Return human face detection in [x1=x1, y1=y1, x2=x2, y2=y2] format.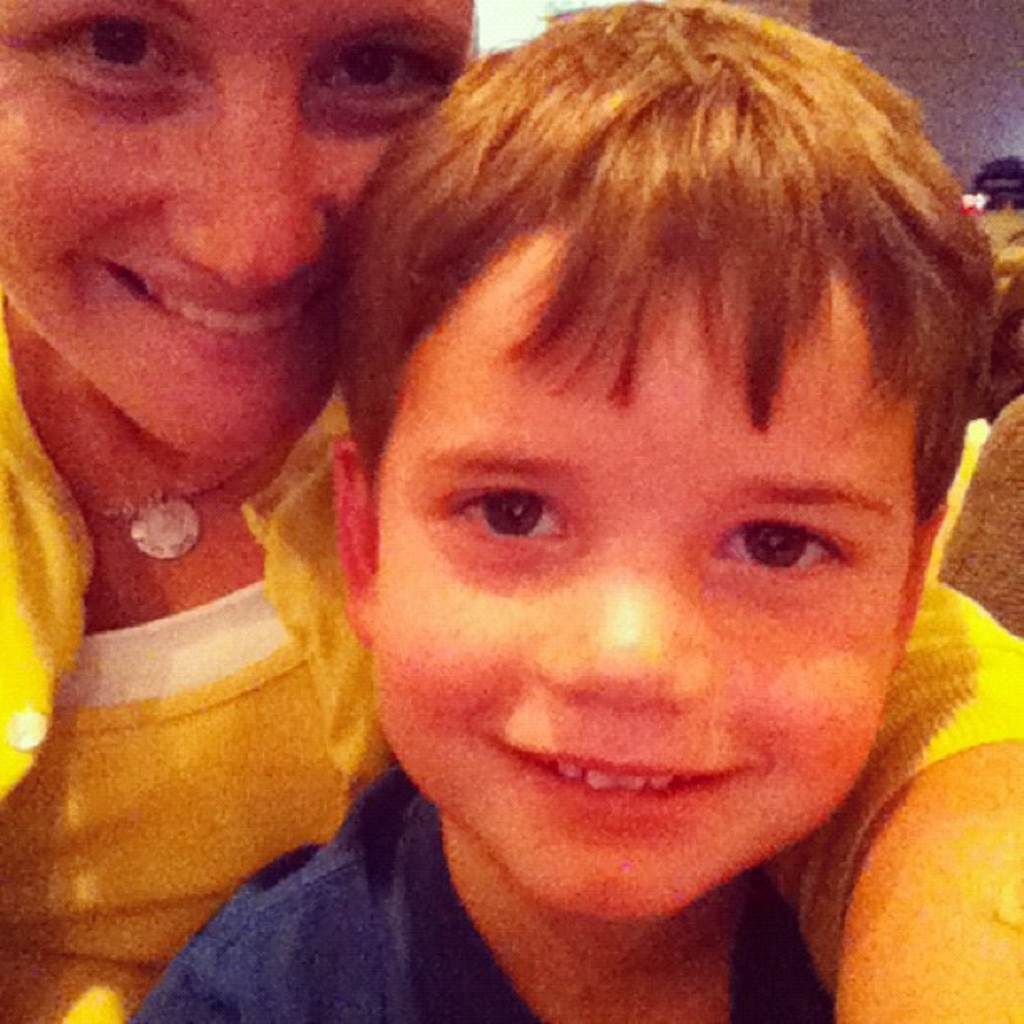
[x1=0, y1=0, x2=474, y2=458].
